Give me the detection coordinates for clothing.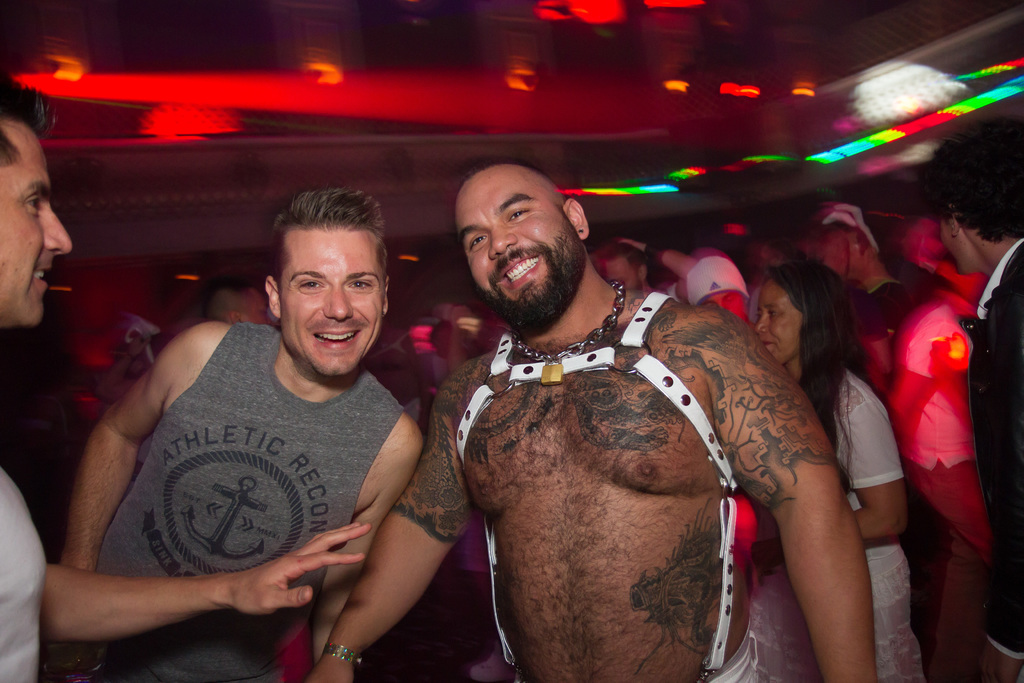
<region>0, 454, 42, 682</region>.
